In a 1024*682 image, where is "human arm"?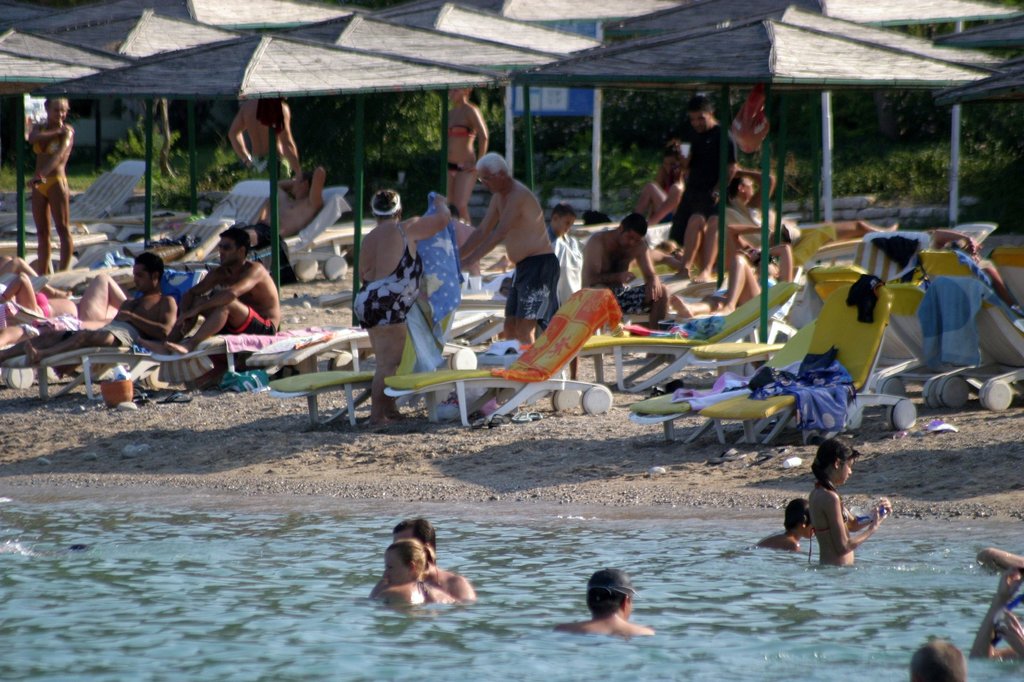
(471, 104, 489, 157).
